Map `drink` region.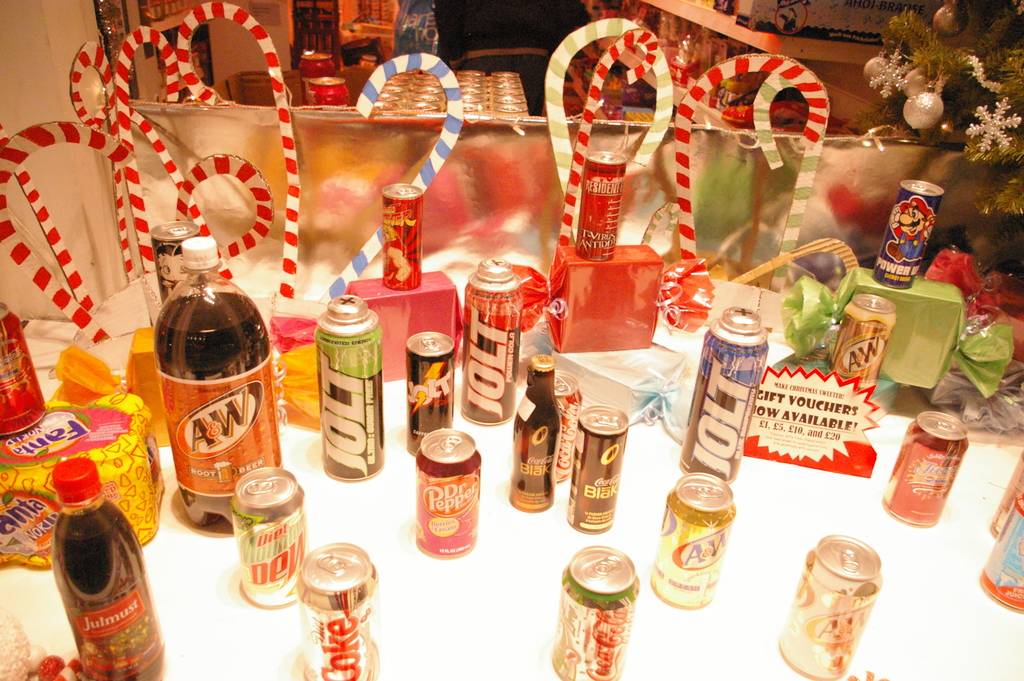
Mapped to pyautogui.locateOnScreen(299, 543, 374, 680).
